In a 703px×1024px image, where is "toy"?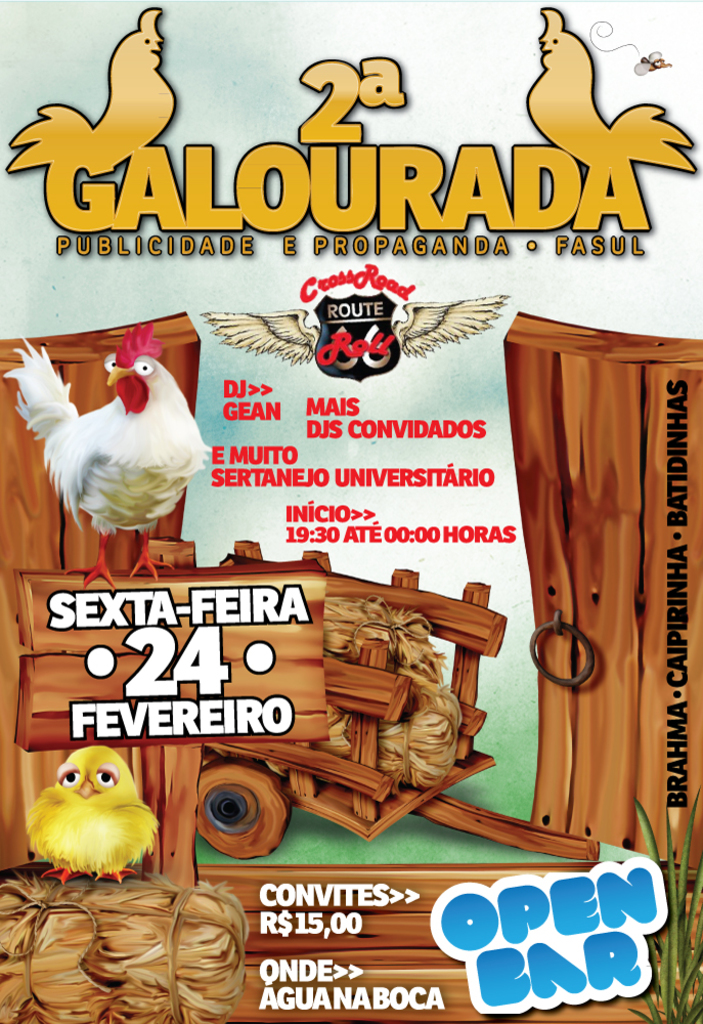
locate(9, 313, 207, 578).
